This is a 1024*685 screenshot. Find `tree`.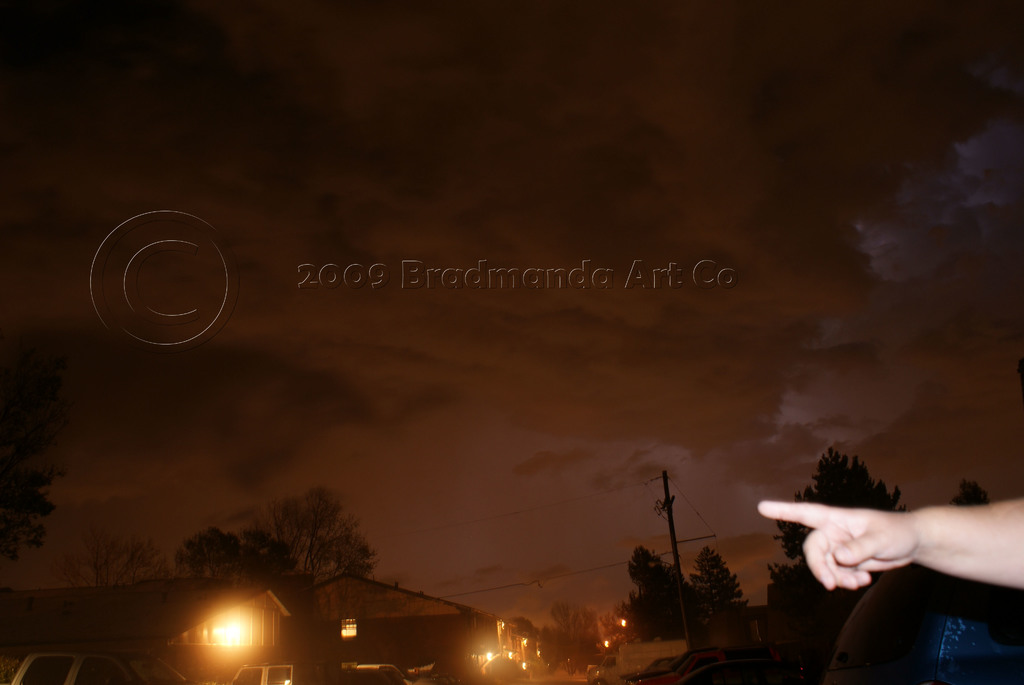
Bounding box: l=69, t=534, r=164, b=594.
